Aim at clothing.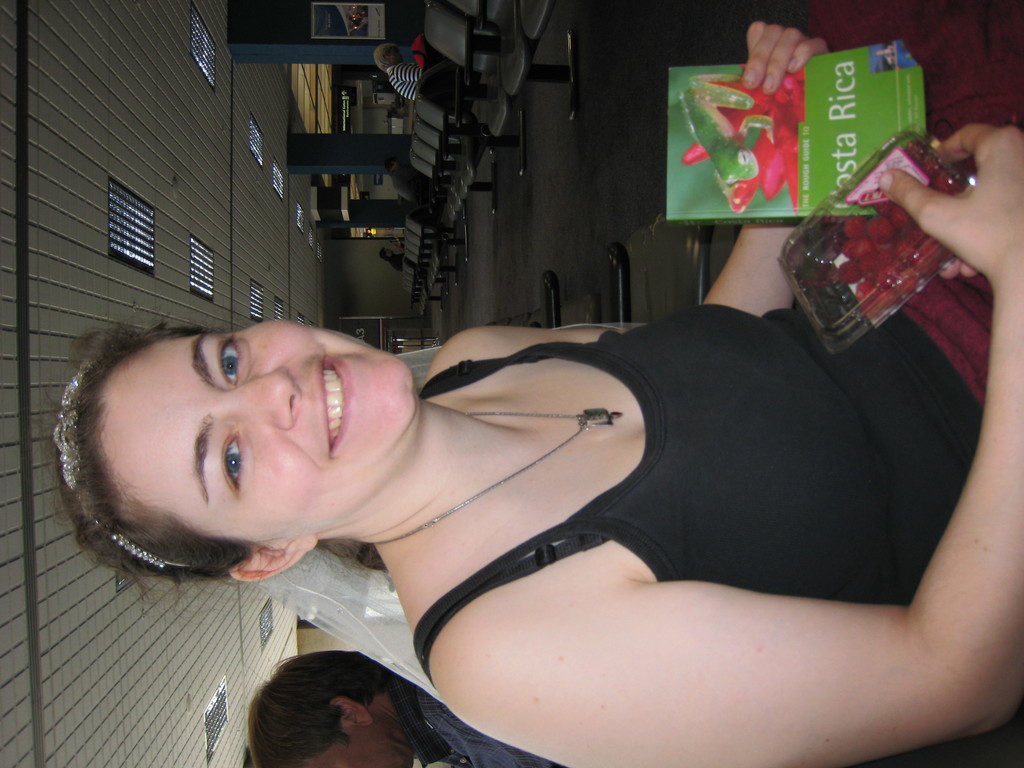
Aimed at Rect(489, 243, 974, 699).
